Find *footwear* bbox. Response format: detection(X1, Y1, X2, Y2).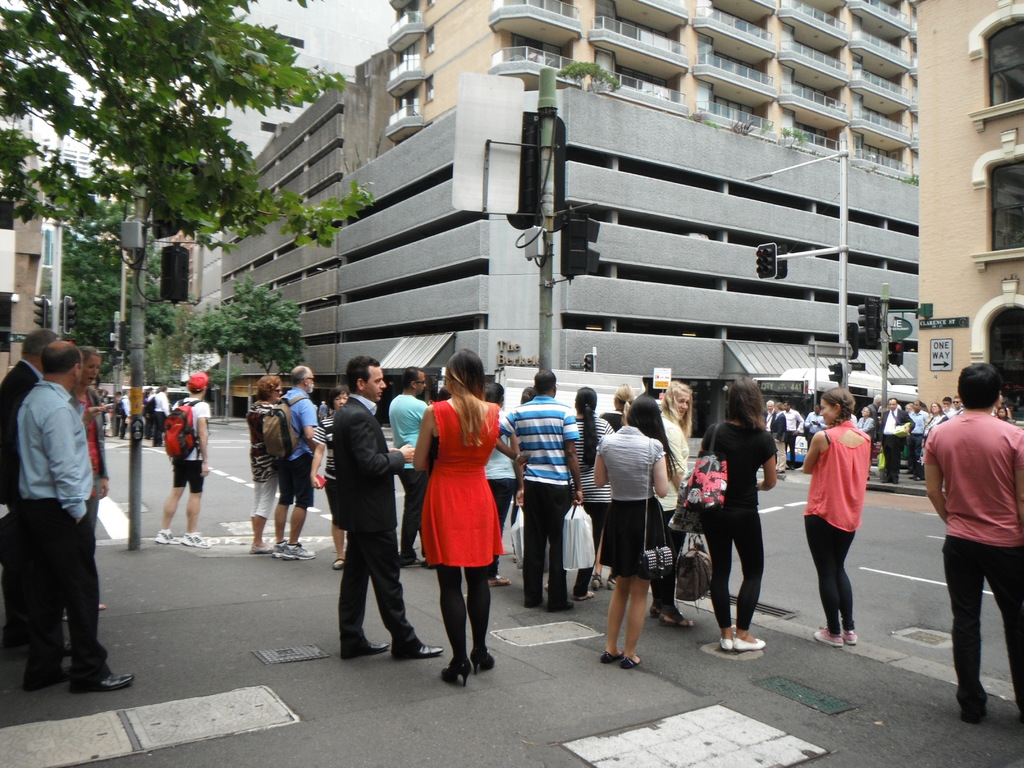
detection(157, 532, 182, 542).
